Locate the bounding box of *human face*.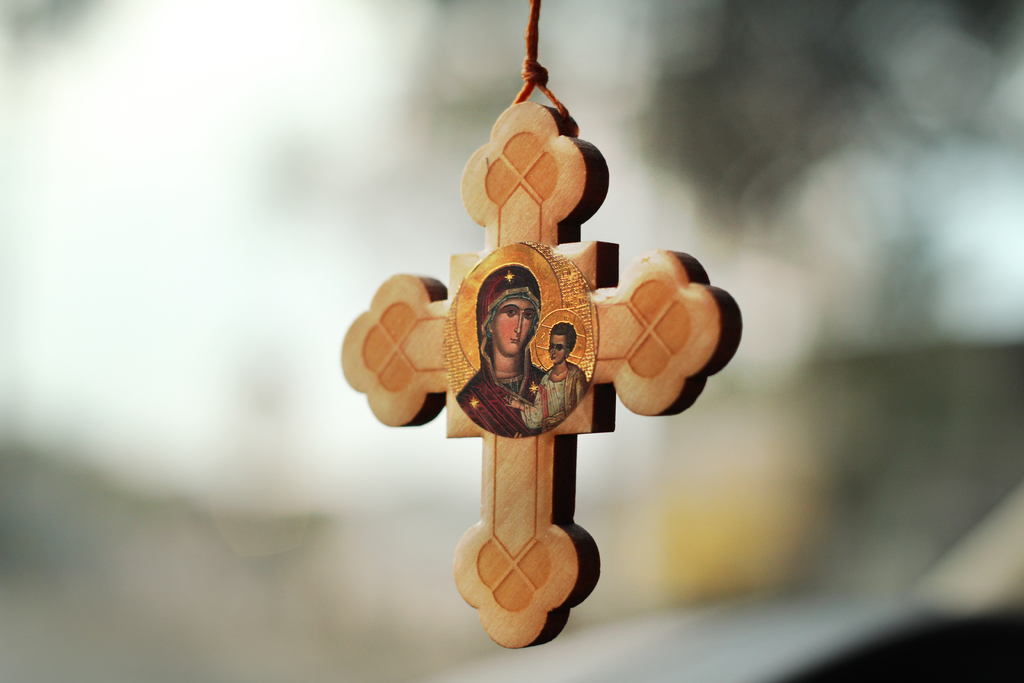
Bounding box: (550, 336, 565, 362).
